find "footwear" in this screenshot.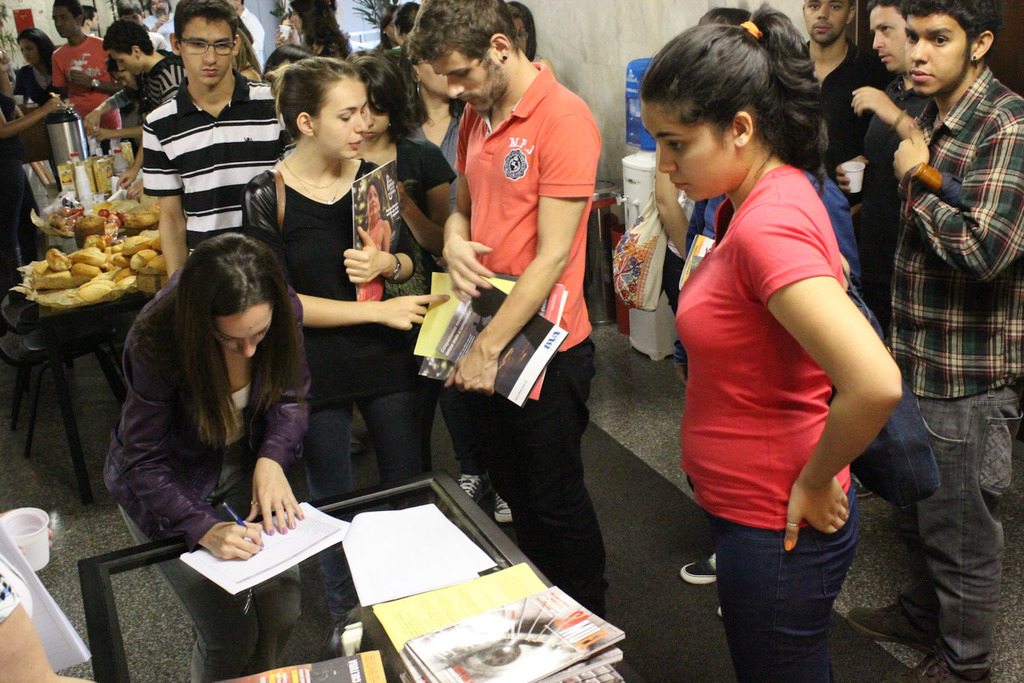
The bounding box for "footwear" is {"left": 855, "top": 475, "right": 881, "bottom": 498}.
